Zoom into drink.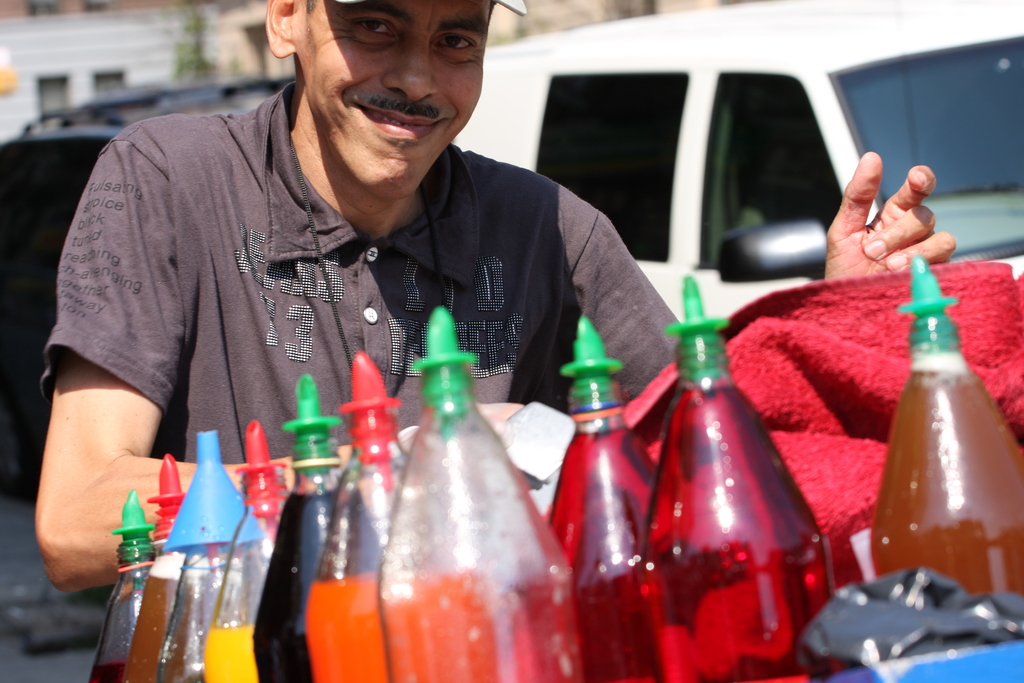
Zoom target: 246, 478, 346, 682.
